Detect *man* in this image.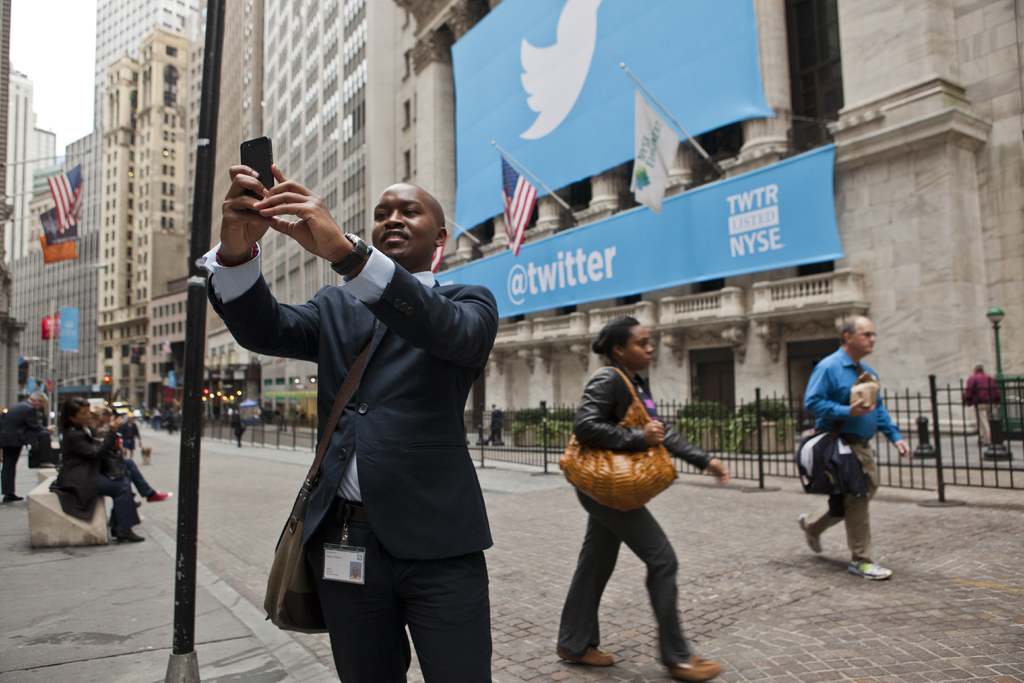
Detection: pyautogui.locateOnScreen(789, 309, 900, 586).
